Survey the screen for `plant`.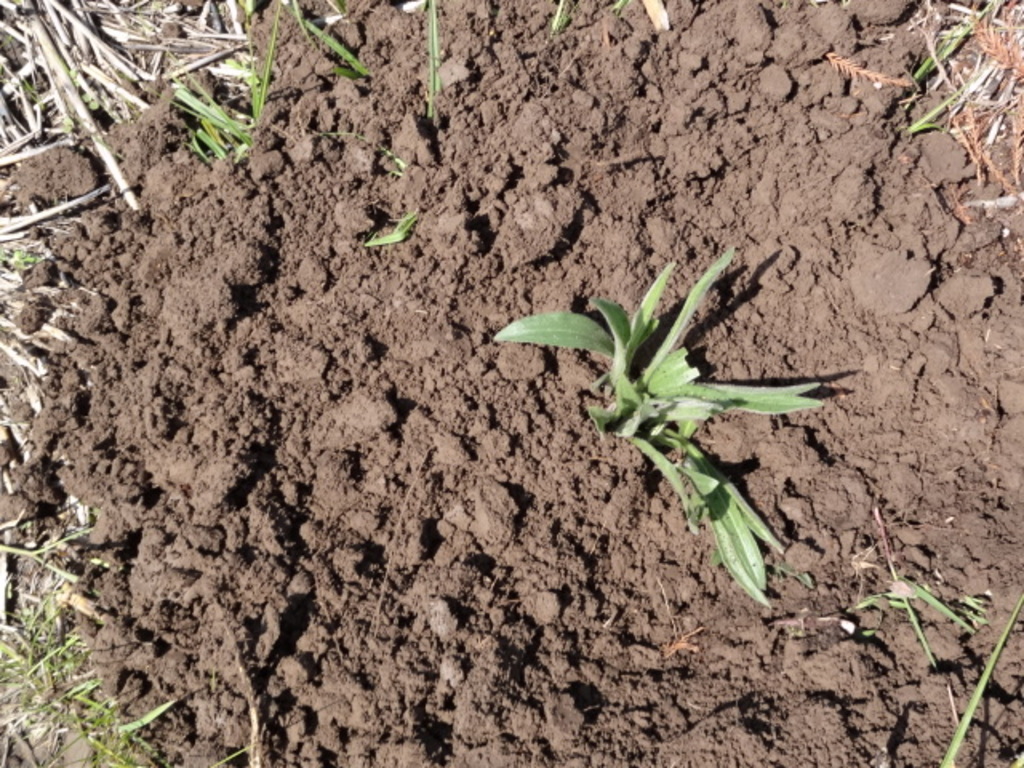
Survey found: [488,238,886,597].
